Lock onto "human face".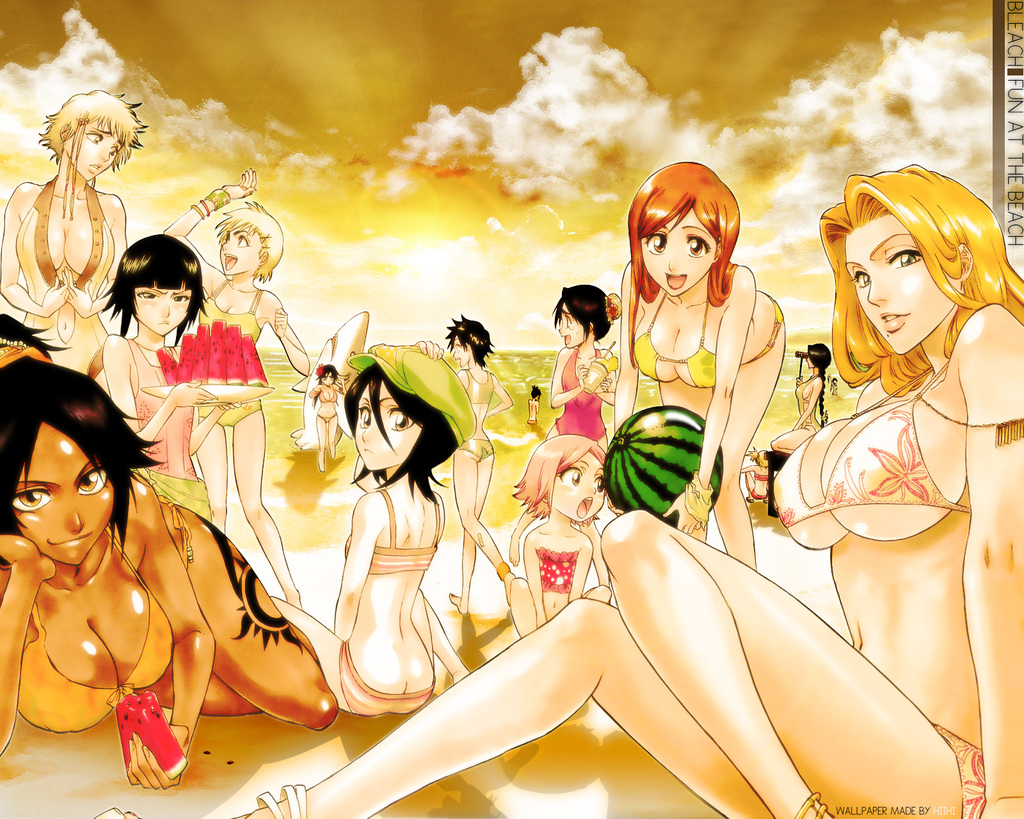
Locked: (x1=319, y1=366, x2=335, y2=390).
